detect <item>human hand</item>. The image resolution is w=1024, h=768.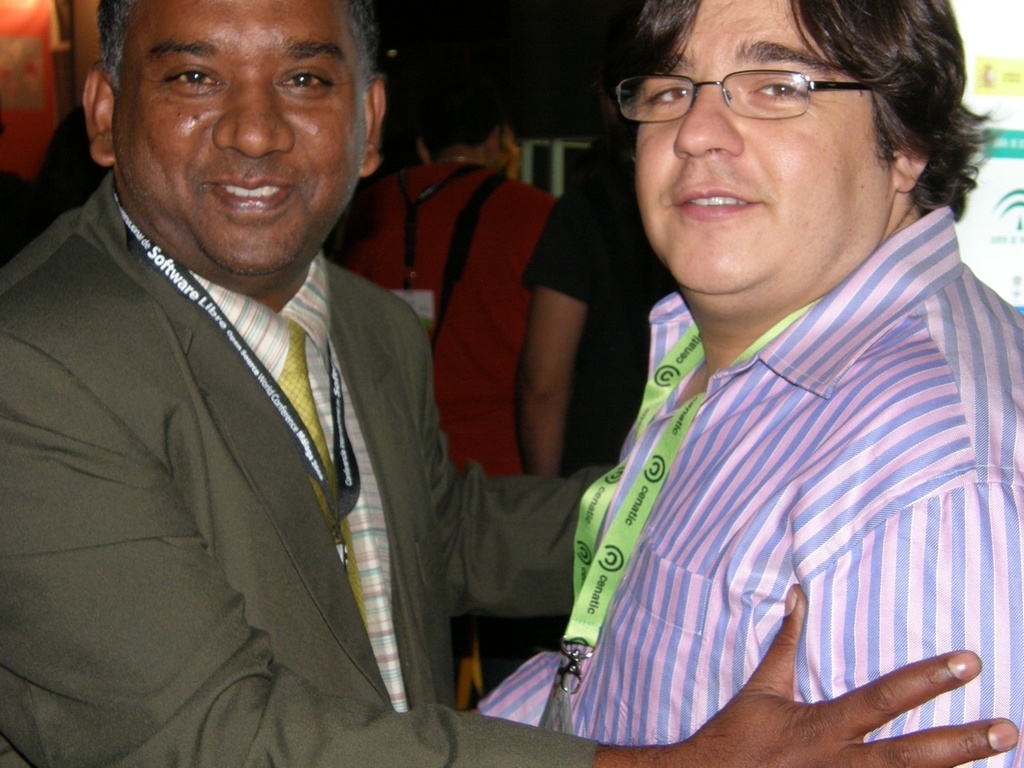
(682, 605, 1009, 742).
